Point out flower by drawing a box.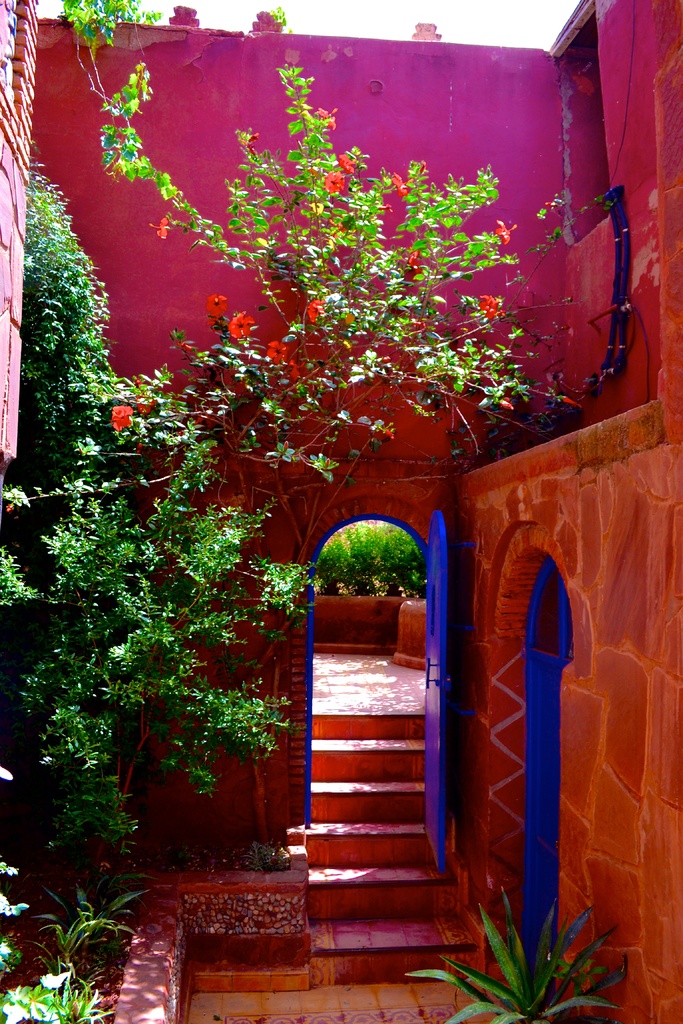
BBox(477, 291, 501, 321).
